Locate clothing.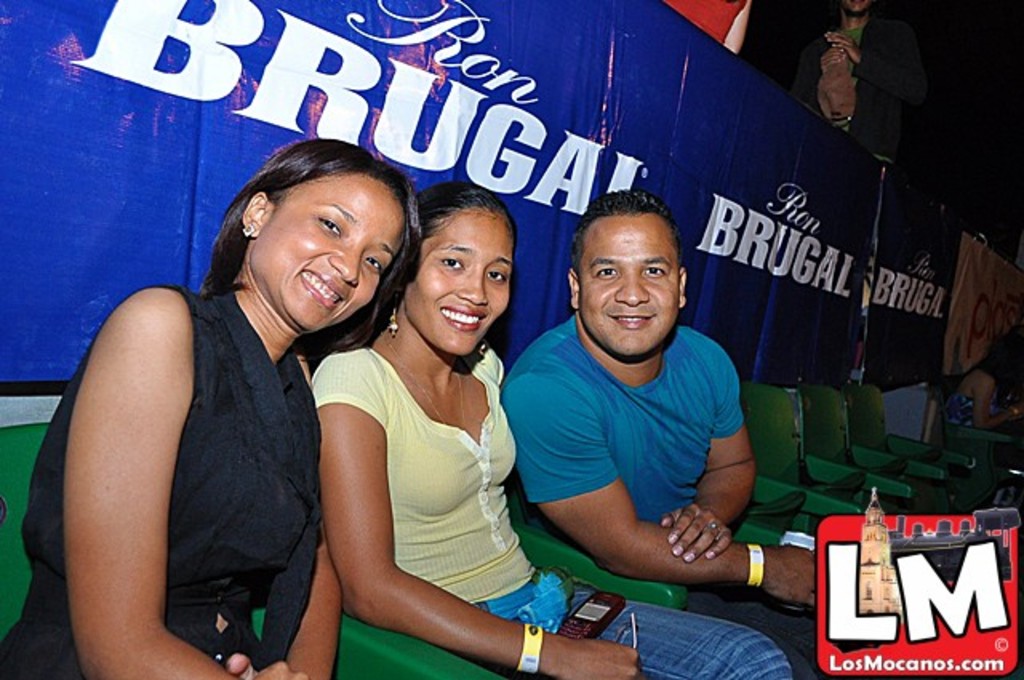
Bounding box: [x1=0, y1=282, x2=322, y2=677].
